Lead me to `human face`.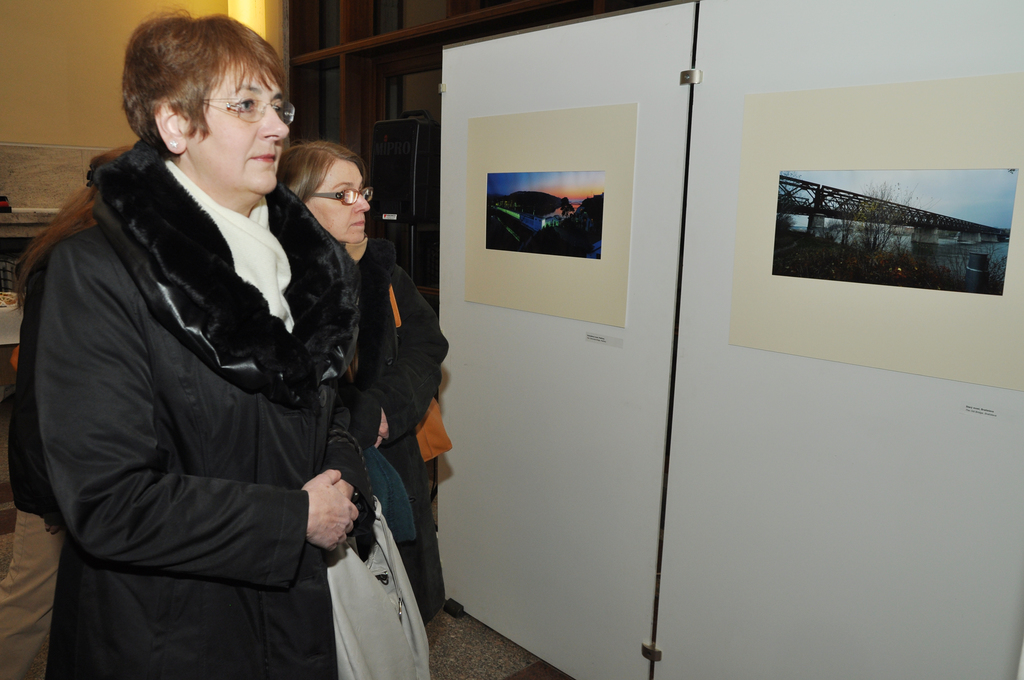
Lead to BBox(180, 61, 289, 196).
